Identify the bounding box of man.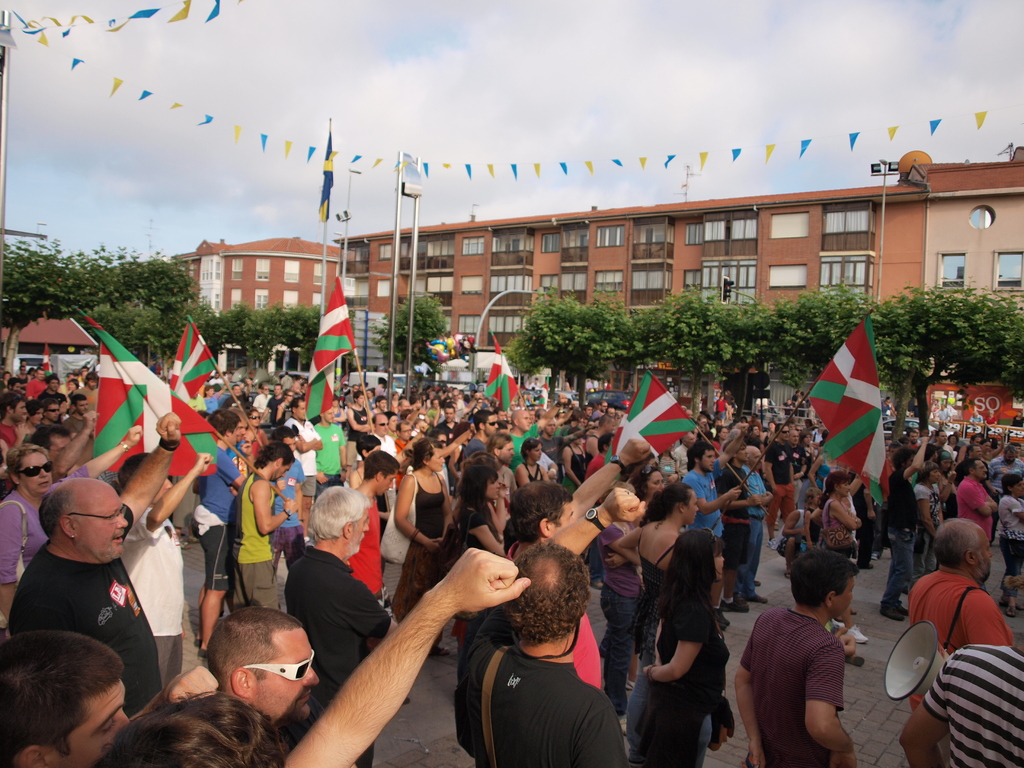
<bbox>729, 543, 857, 767</bbox>.
